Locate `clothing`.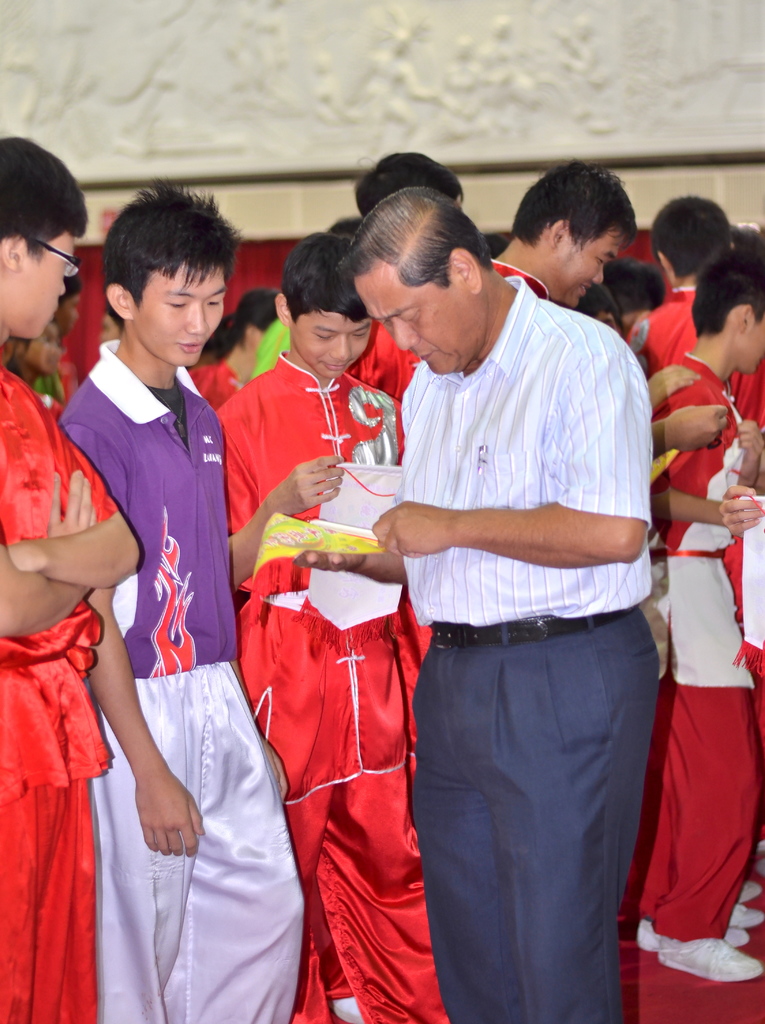
Bounding box: (x1=63, y1=326, x2=272, y2=973).
